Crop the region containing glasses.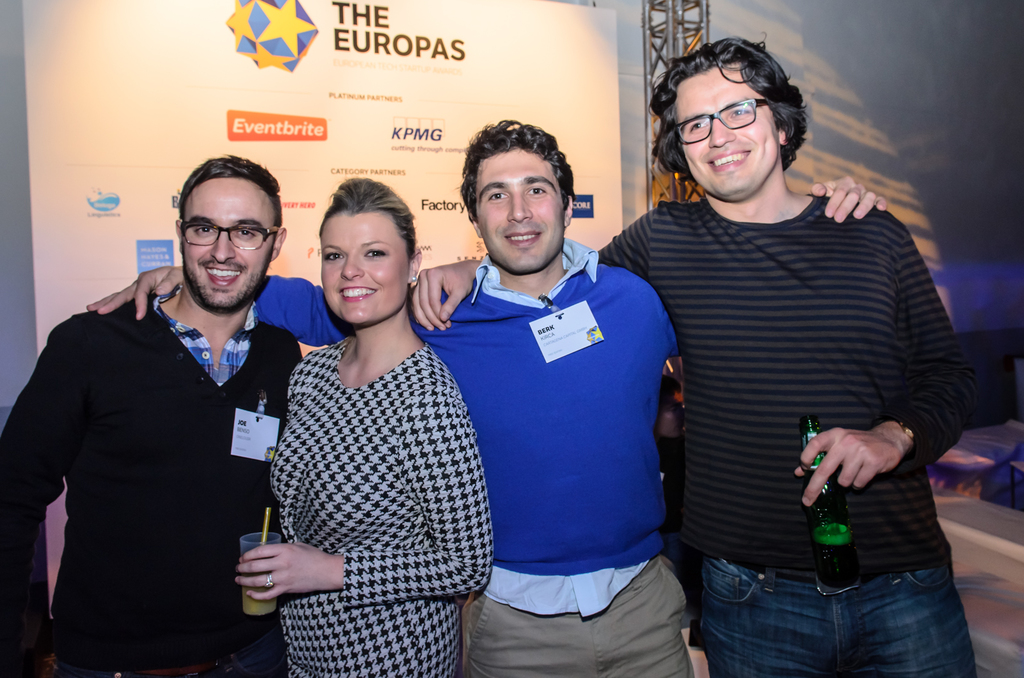
Crop region: 668, 93, 774, 145.
